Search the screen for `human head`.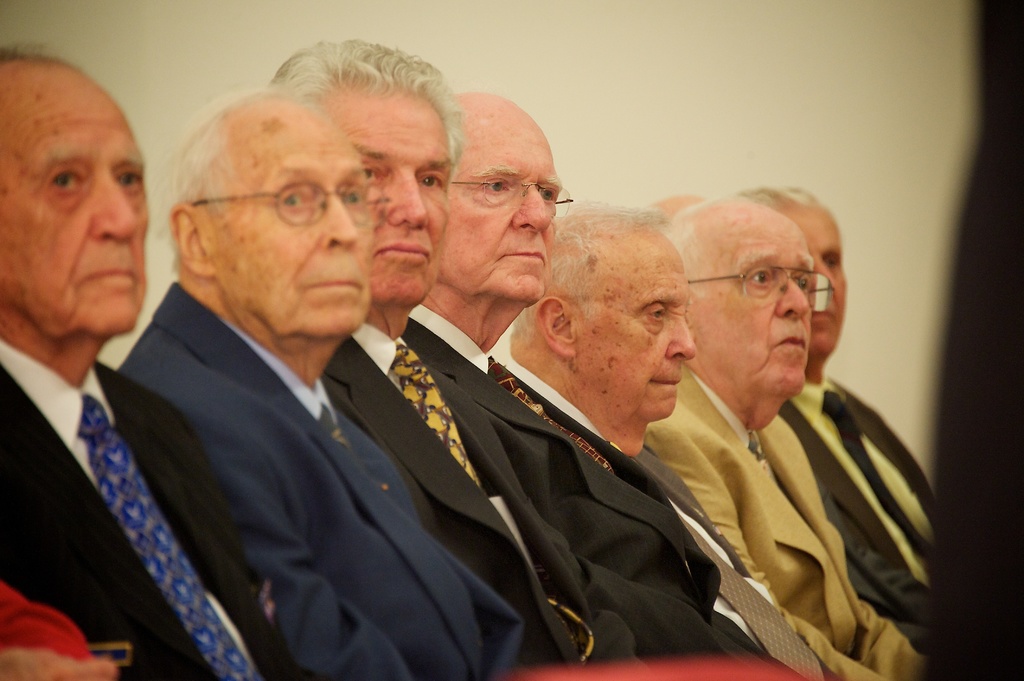
Found at 742:188:847:356.
